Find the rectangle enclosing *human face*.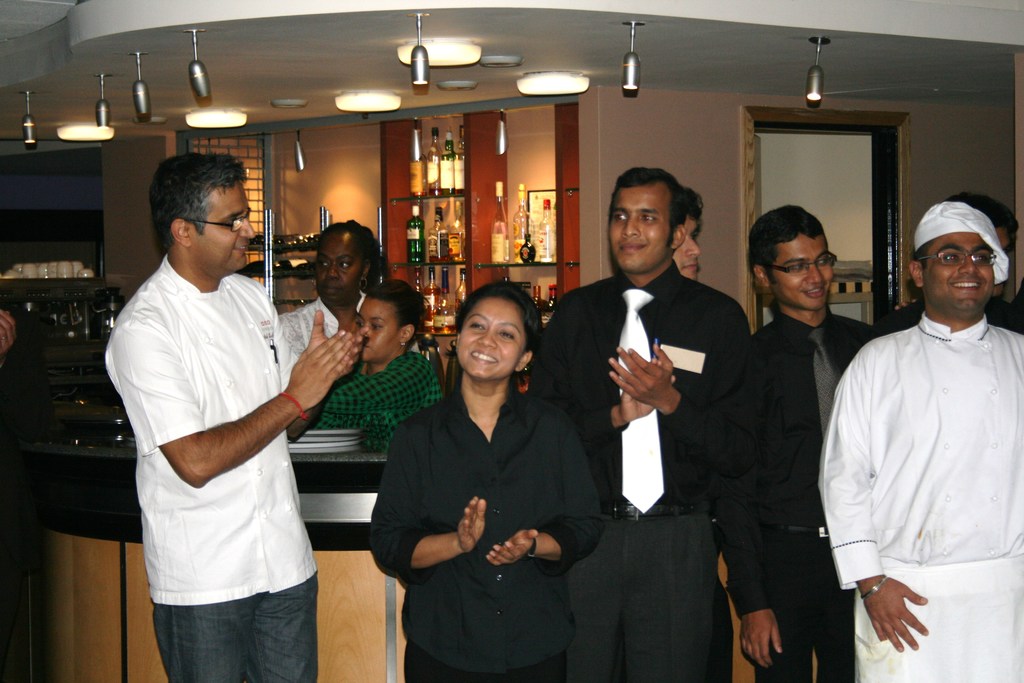
region(455, 296, 527, 378).
